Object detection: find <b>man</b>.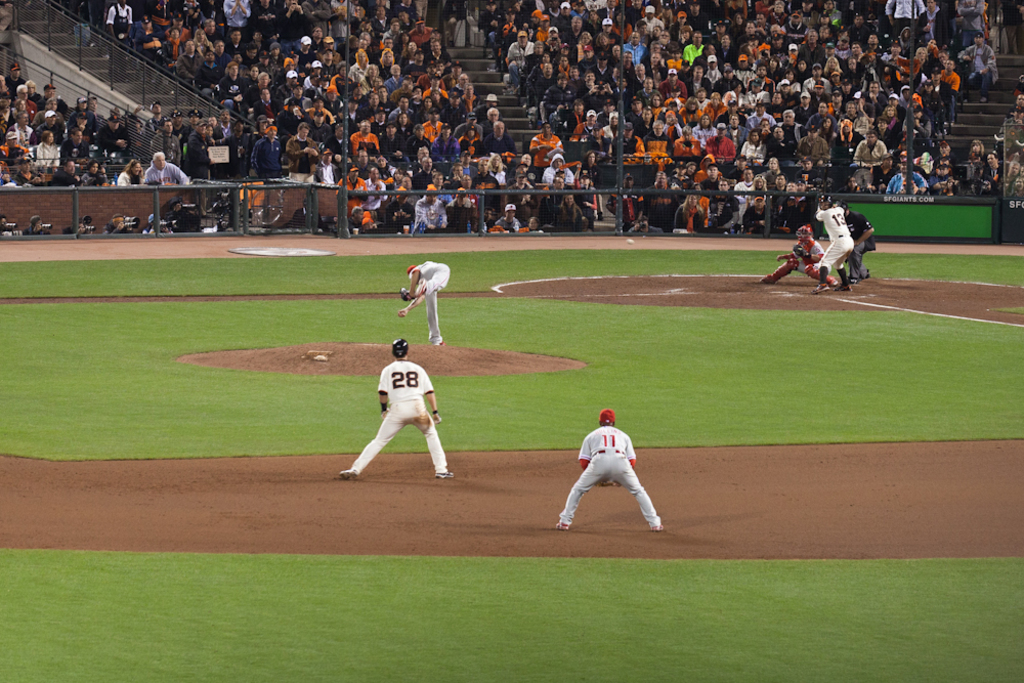
bbox=(580, 45, 603, 67).
